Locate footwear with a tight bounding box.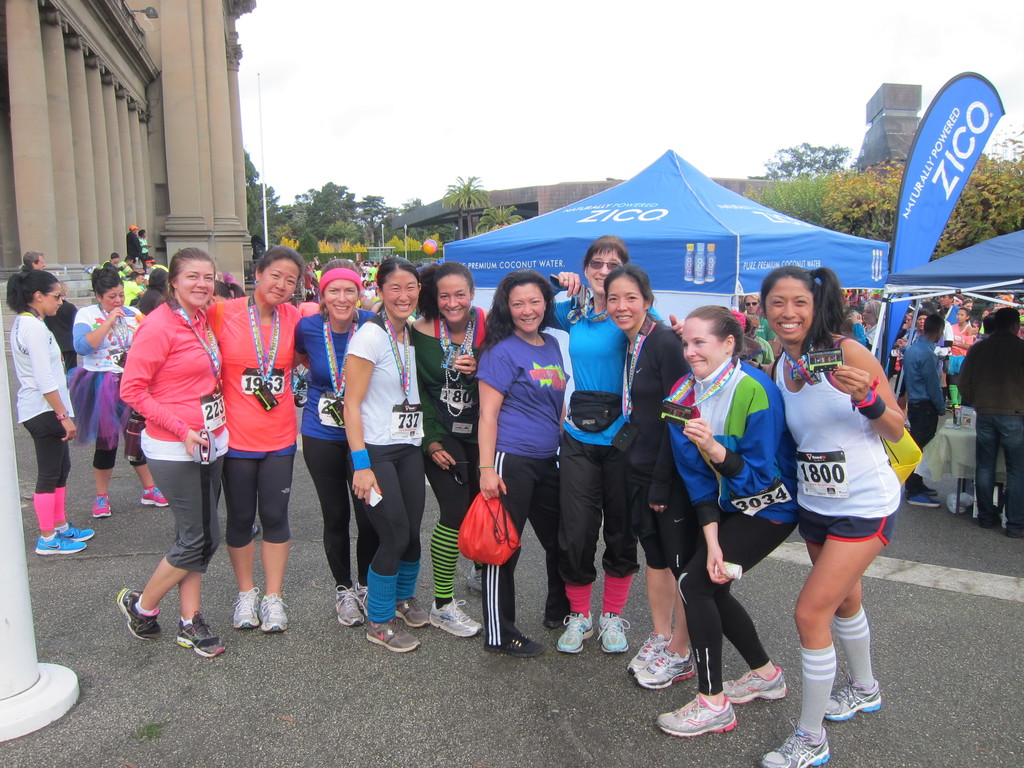
box(721, 665, 787, 703).
